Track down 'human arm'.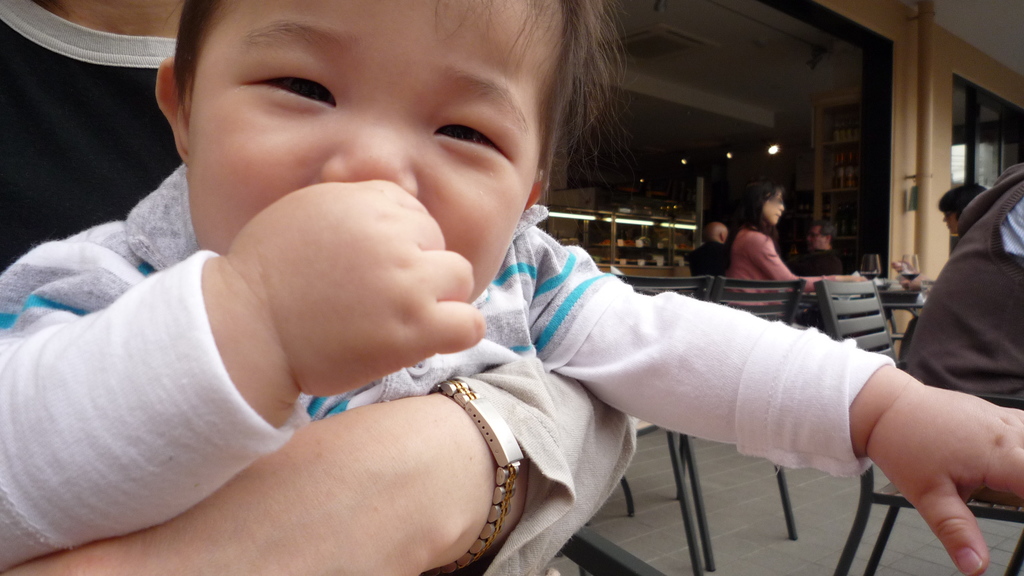
Tracked to <box>3,345,643,575</box>.
